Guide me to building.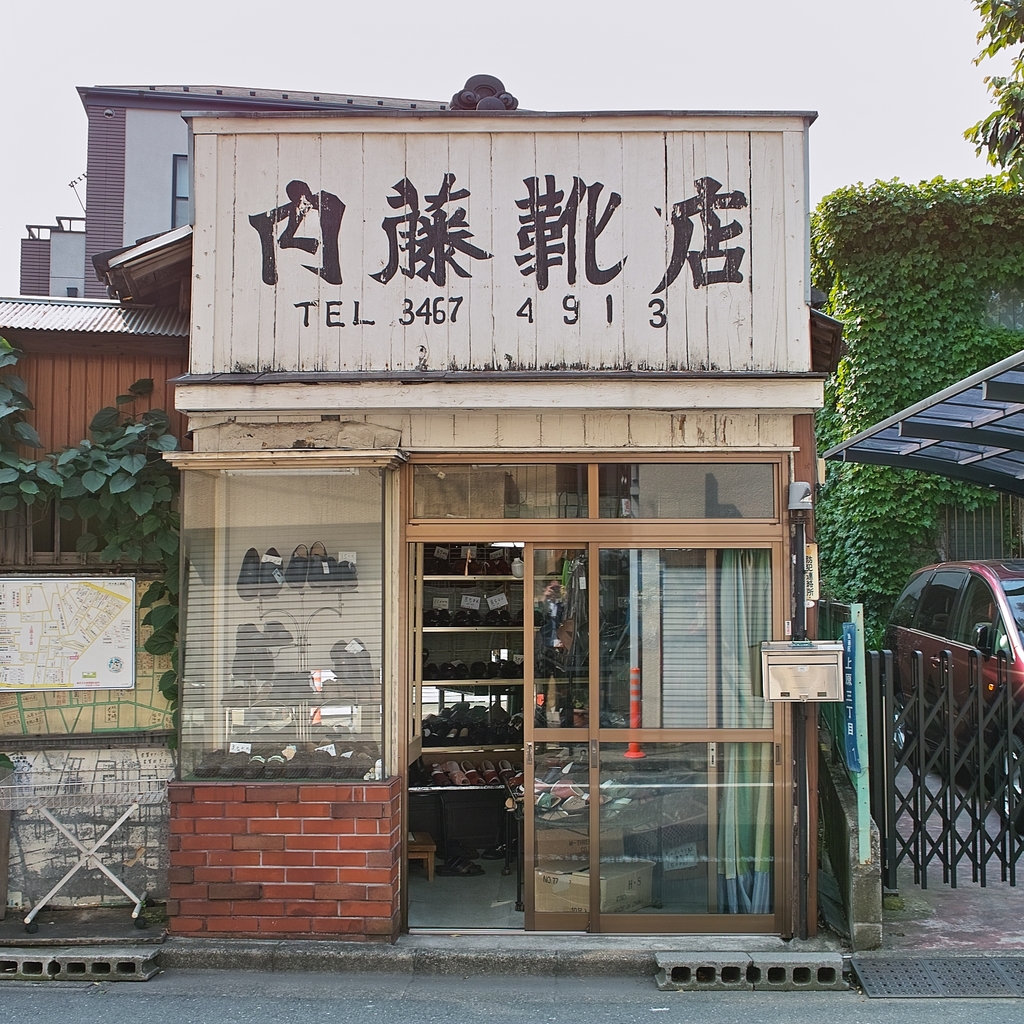
Guidance: Rect(162, 58, 858, 952).
